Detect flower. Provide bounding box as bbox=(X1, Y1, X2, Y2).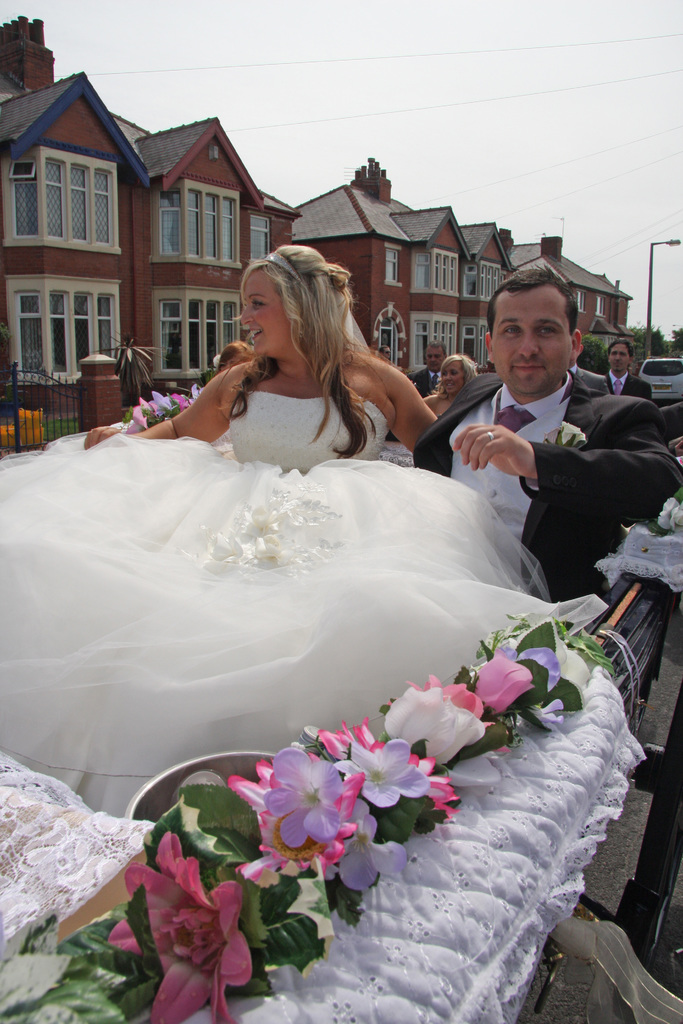
bbox=(560, 419, 588, 451).
